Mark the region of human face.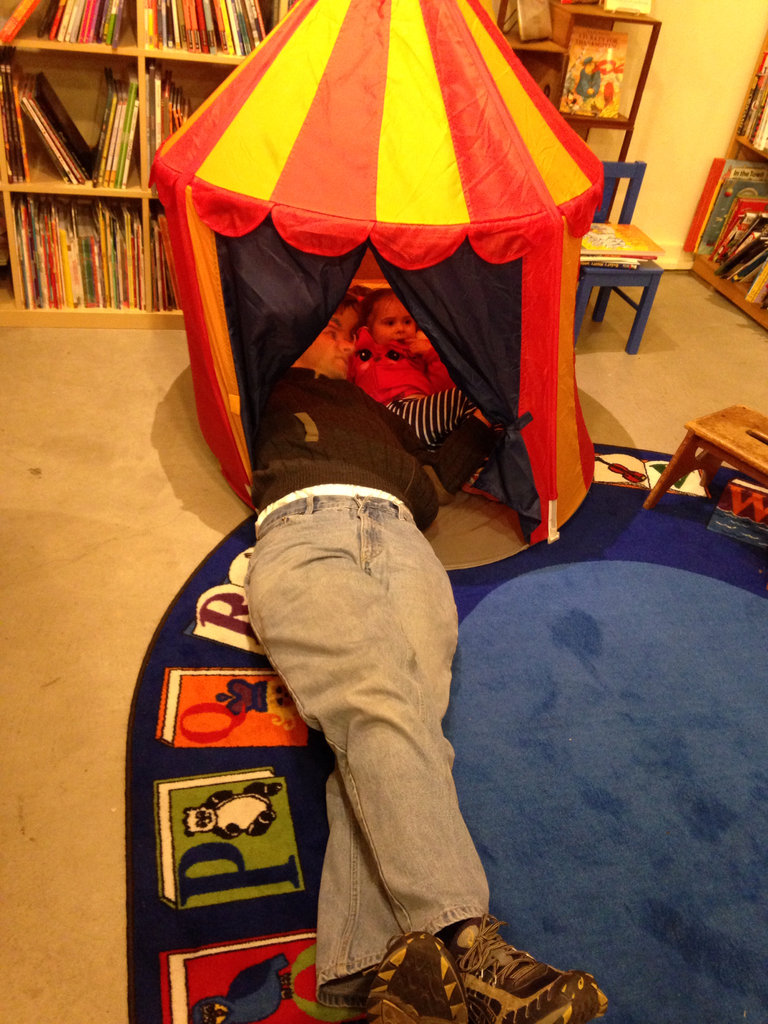
Region: 374:295:415:342.
